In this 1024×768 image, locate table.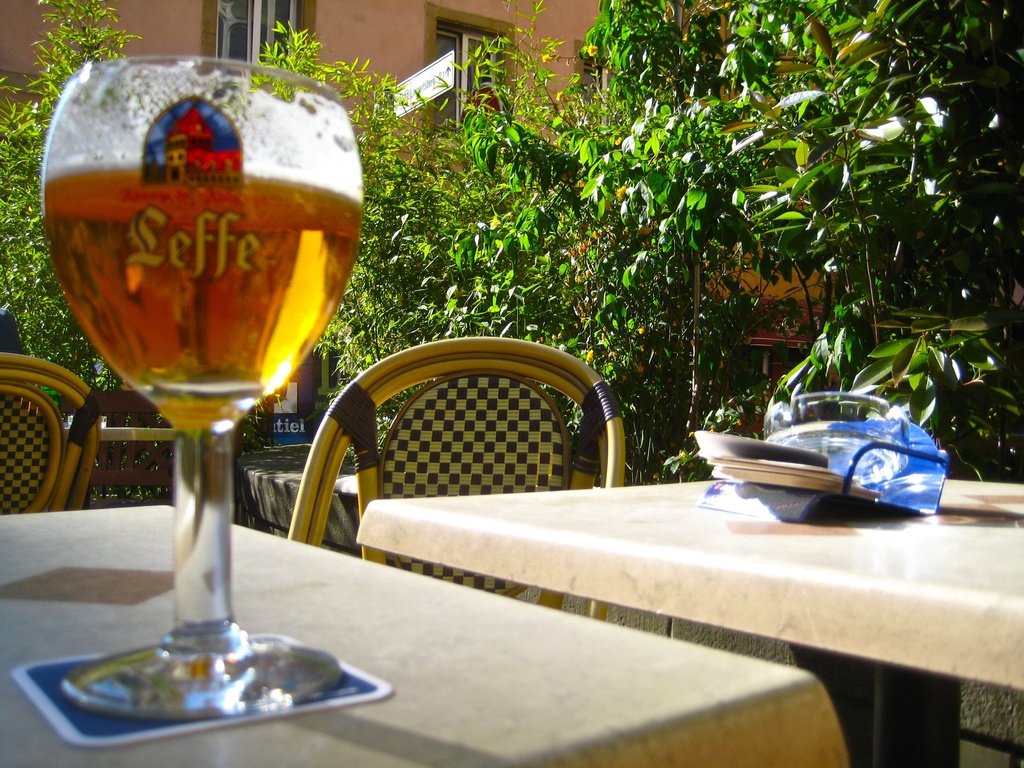
Bounding box: bbox=[0, 502, 853, 767].
